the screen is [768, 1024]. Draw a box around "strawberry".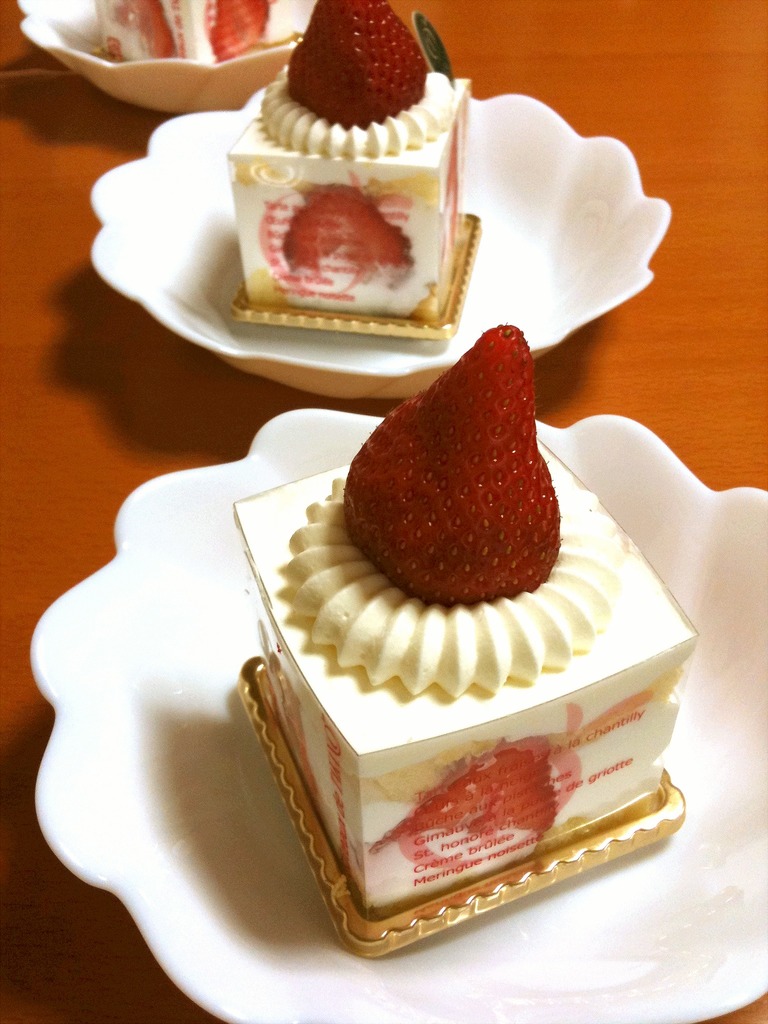
bbox(206, 0, 273, 58).
